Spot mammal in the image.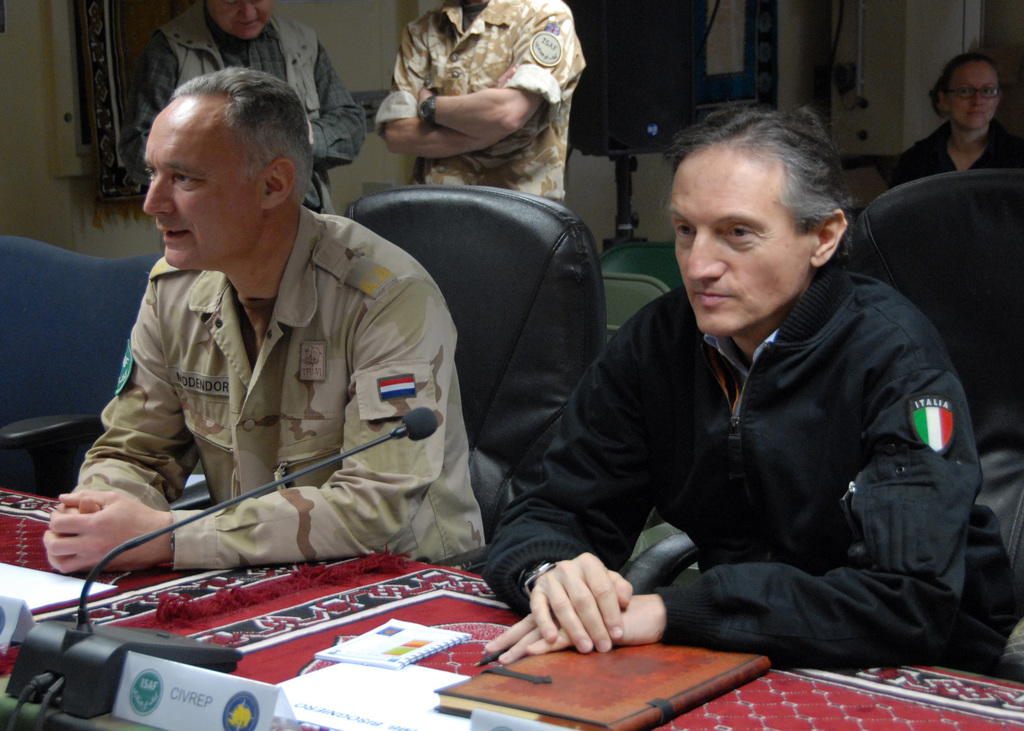
mammal found at crop(38, 65, 485, 568).
